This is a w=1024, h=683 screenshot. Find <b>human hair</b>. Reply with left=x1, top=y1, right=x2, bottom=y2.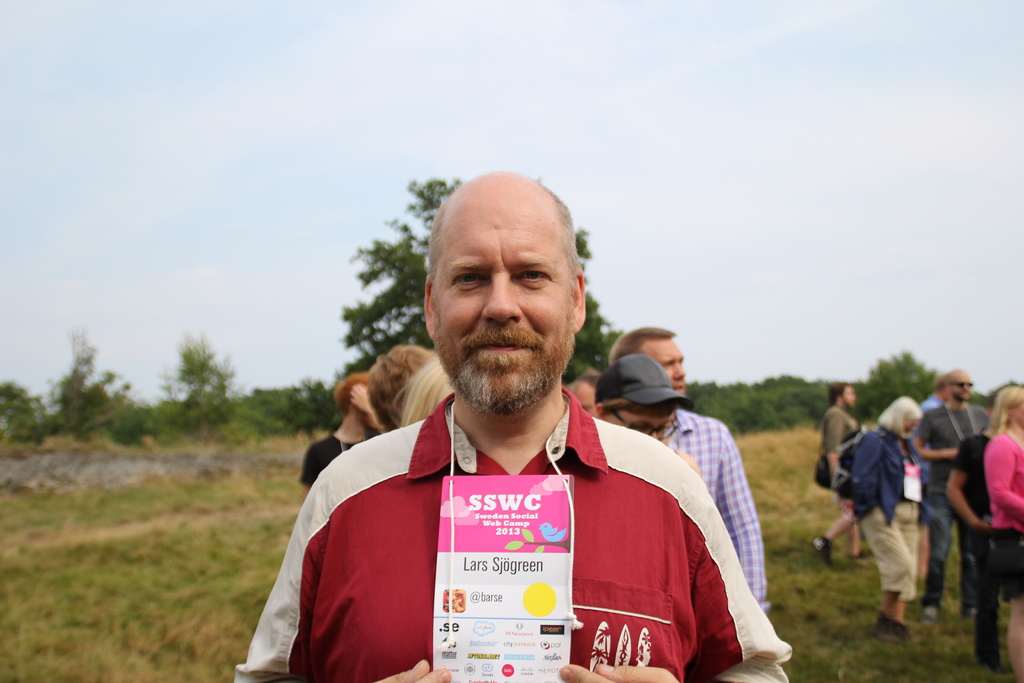
left=568, top=362, right=600, bottom=387.
